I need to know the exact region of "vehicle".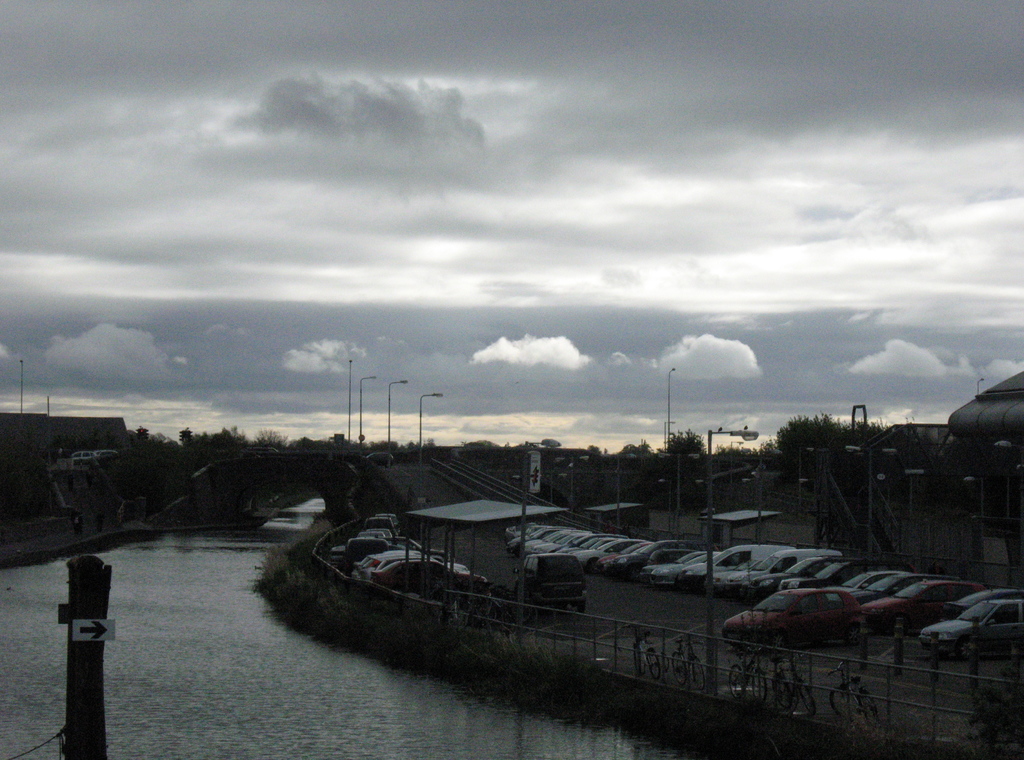
Region: (left=855, top=574, right=972, bottom=629).
